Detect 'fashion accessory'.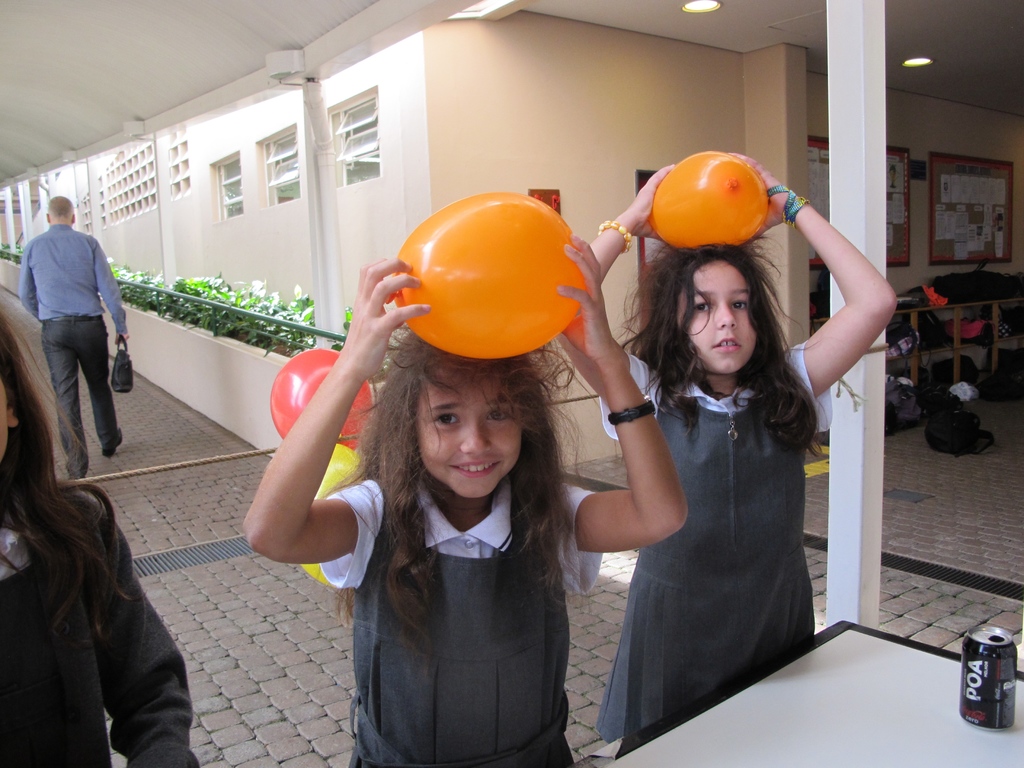
Detected at Rect(607, 400, 658, 424).
